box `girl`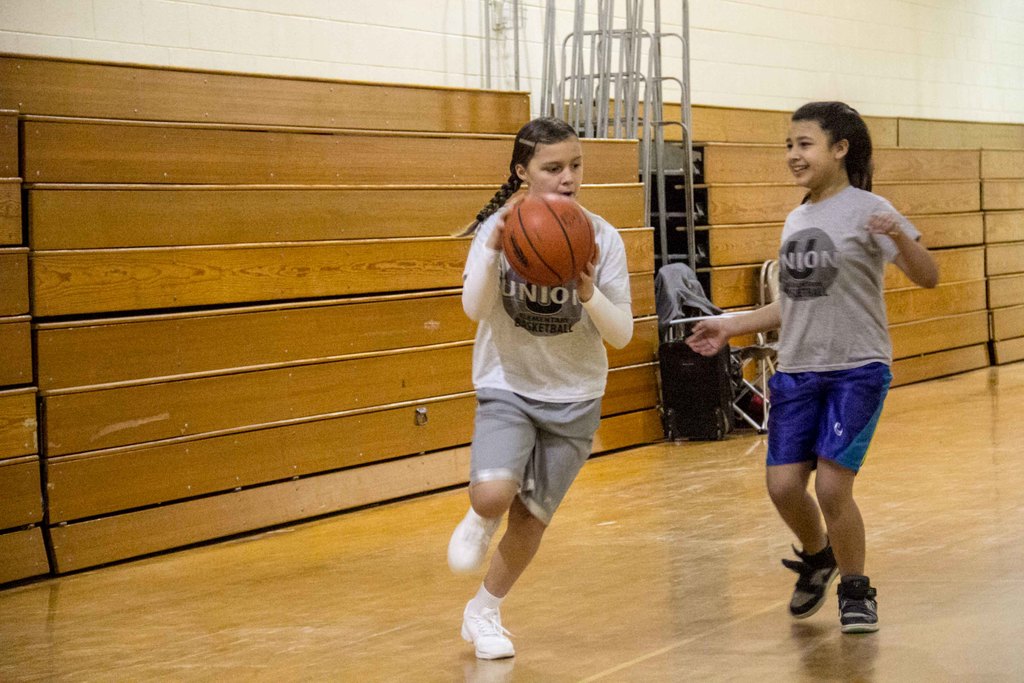
(left=694, top=99, right=949, bottom=630)
